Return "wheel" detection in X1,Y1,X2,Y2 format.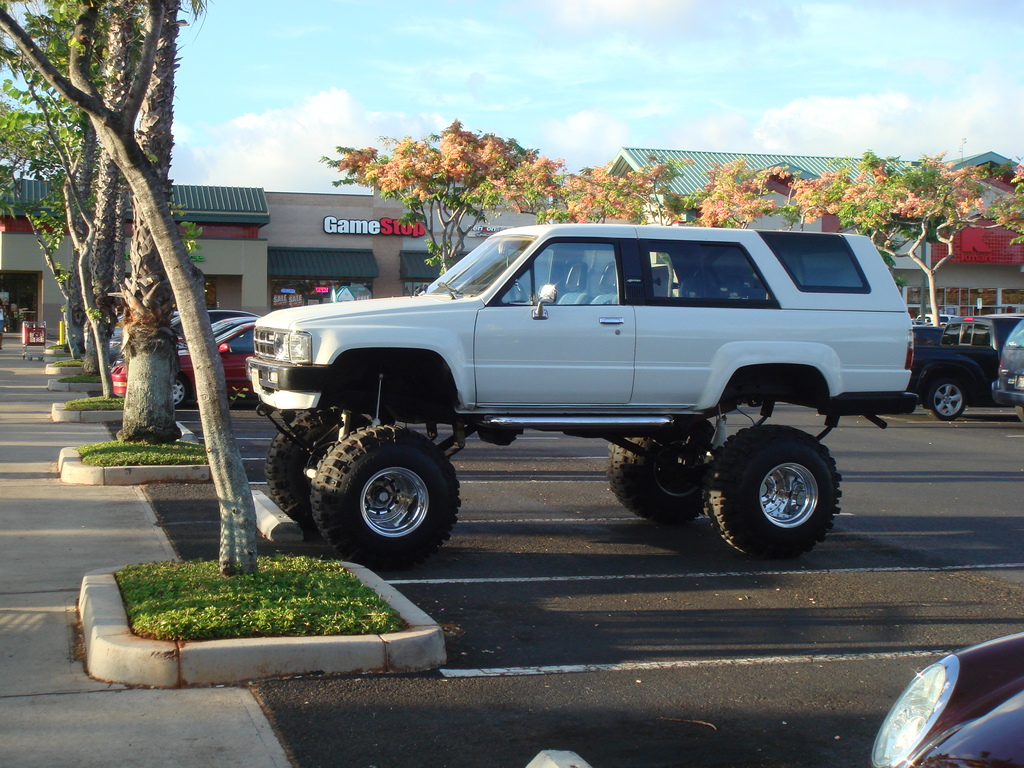
708,425,853,551.
